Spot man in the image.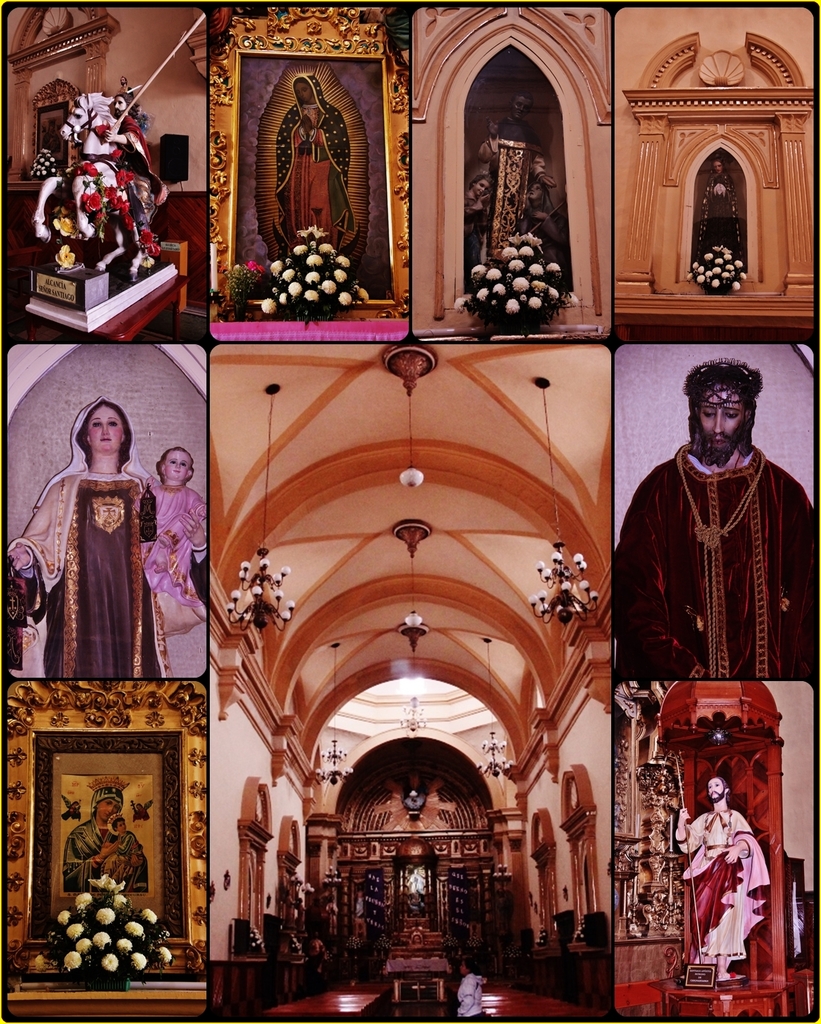
man found at bbox=(671, 773, 774, 985).
